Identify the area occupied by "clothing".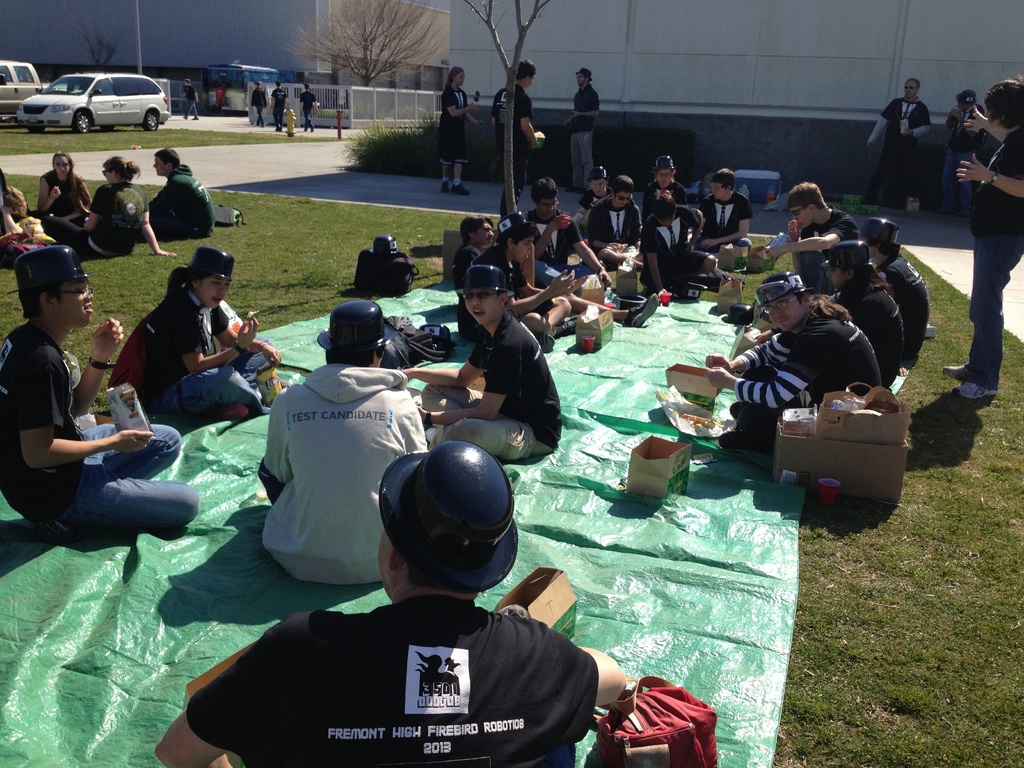
Area: 431, 70, 484, 176.
